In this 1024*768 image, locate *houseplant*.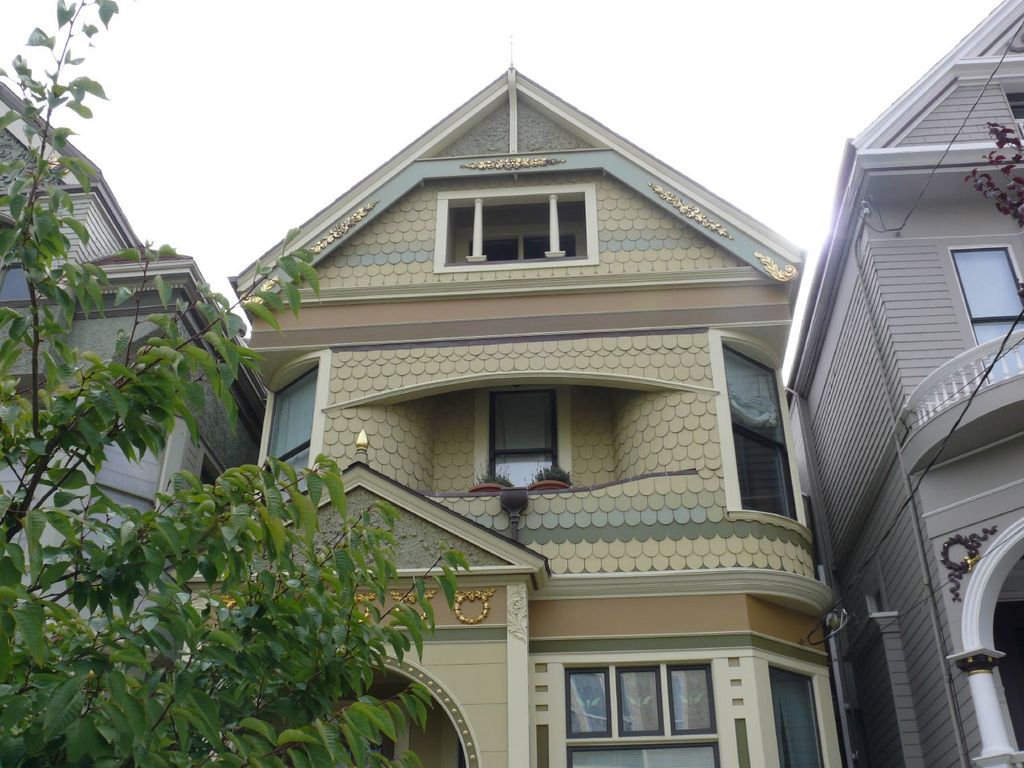
Bounding box: box(466, 456, 514, 496).
